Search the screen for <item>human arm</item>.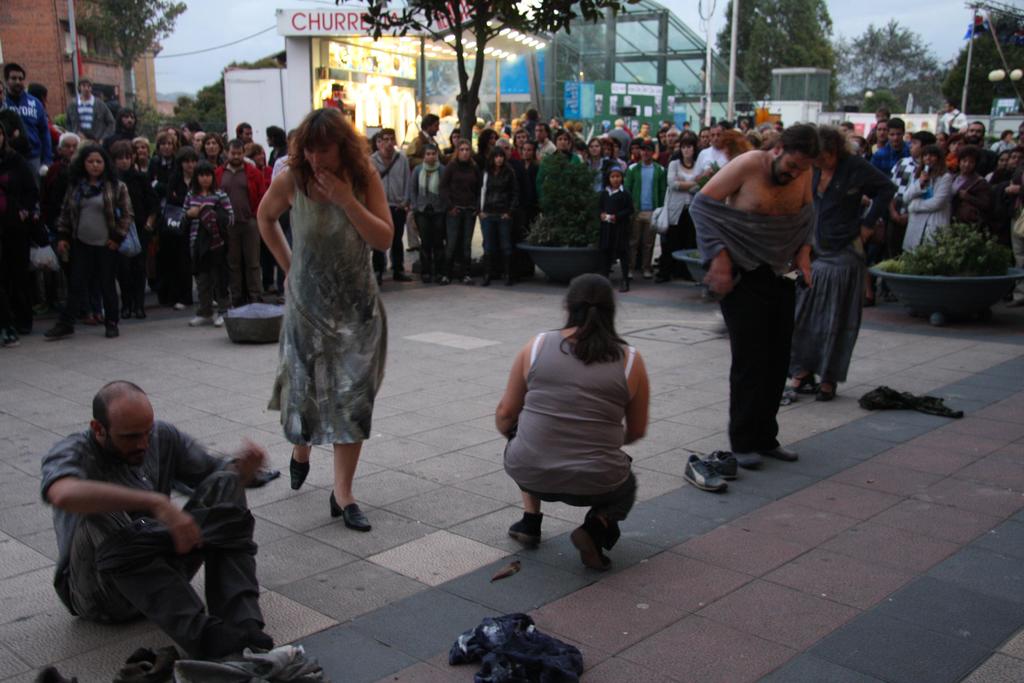
Found at (164, 420, 283, 497).
